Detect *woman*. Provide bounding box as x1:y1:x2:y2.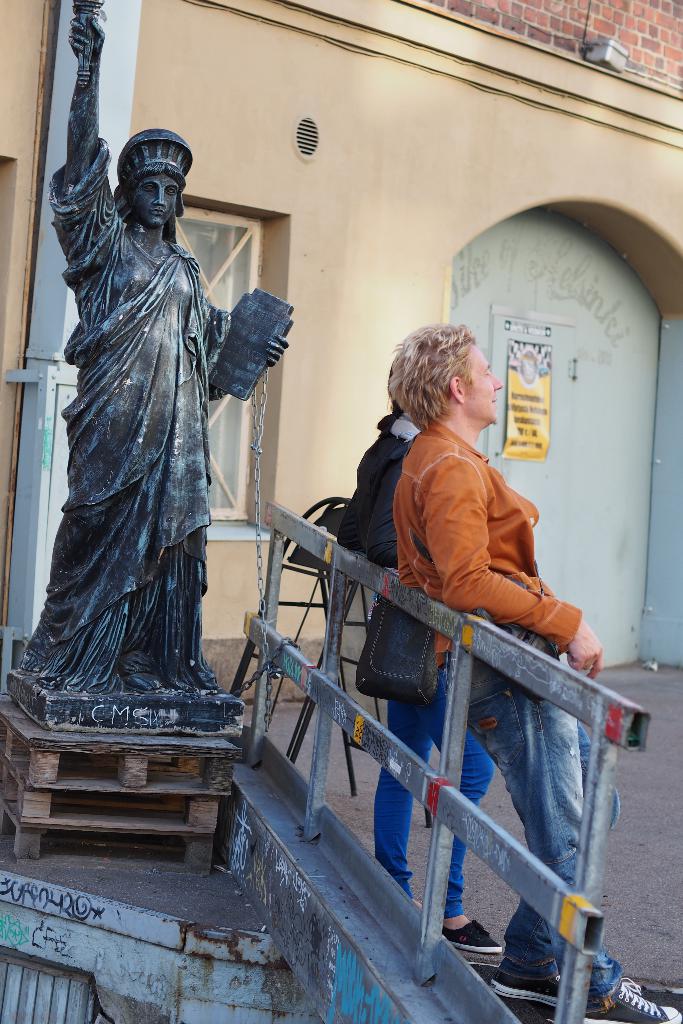
334:365:507:960.
